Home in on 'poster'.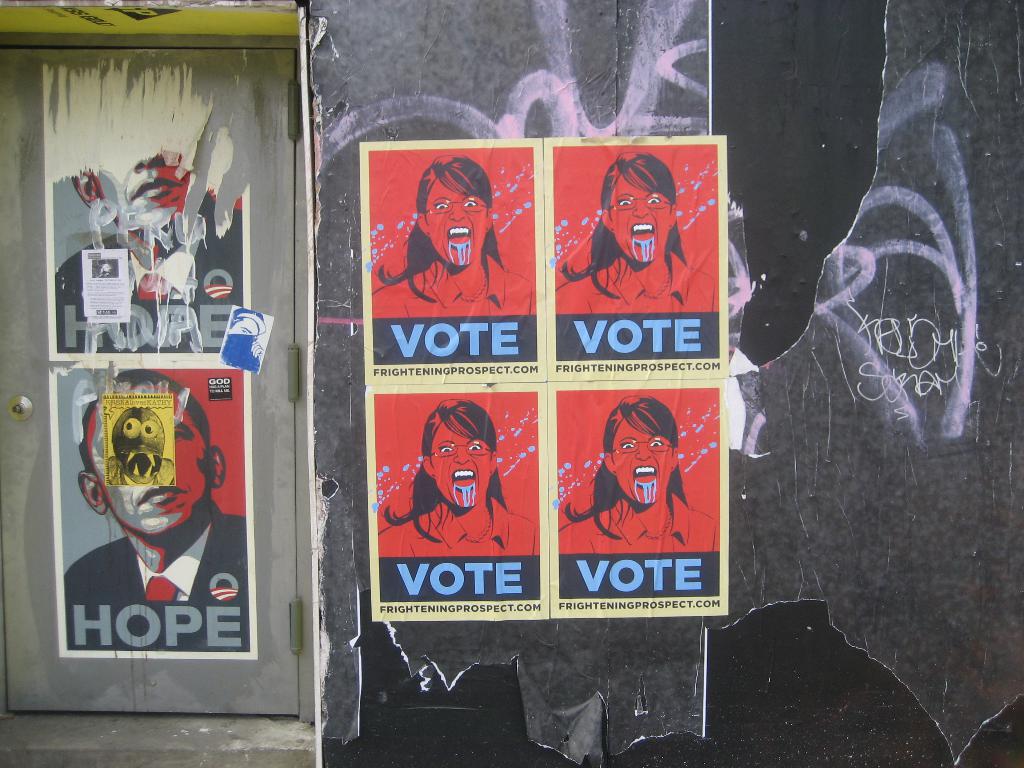
Homed in at 543, 138, 727, 381.
